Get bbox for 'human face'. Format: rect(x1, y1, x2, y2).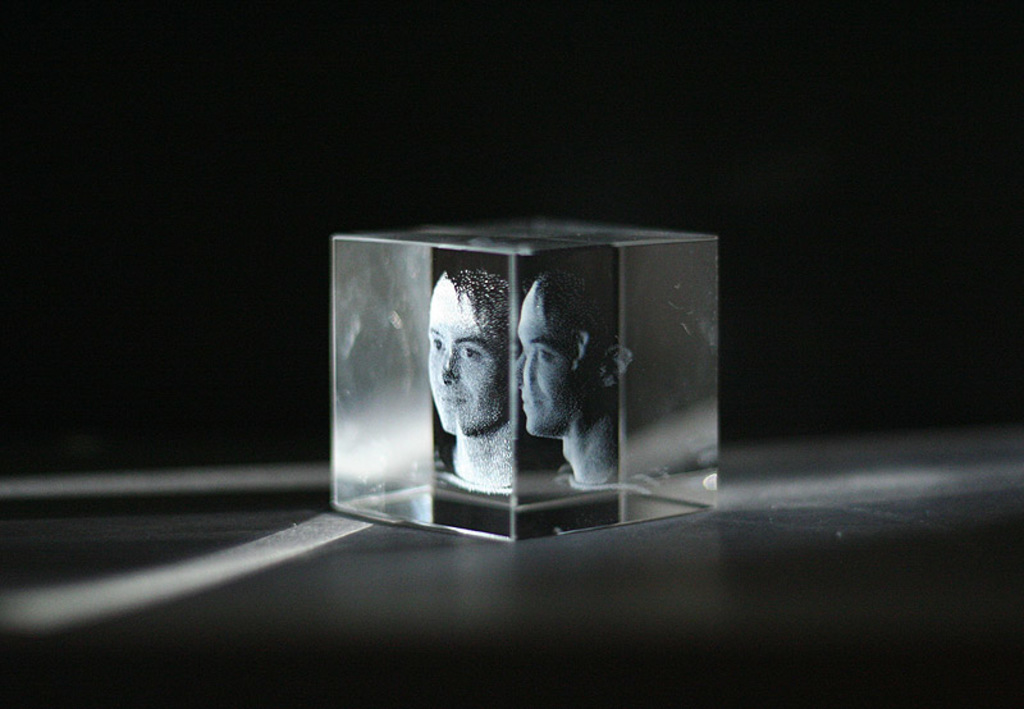
rect(429, 296, 509, 440).
